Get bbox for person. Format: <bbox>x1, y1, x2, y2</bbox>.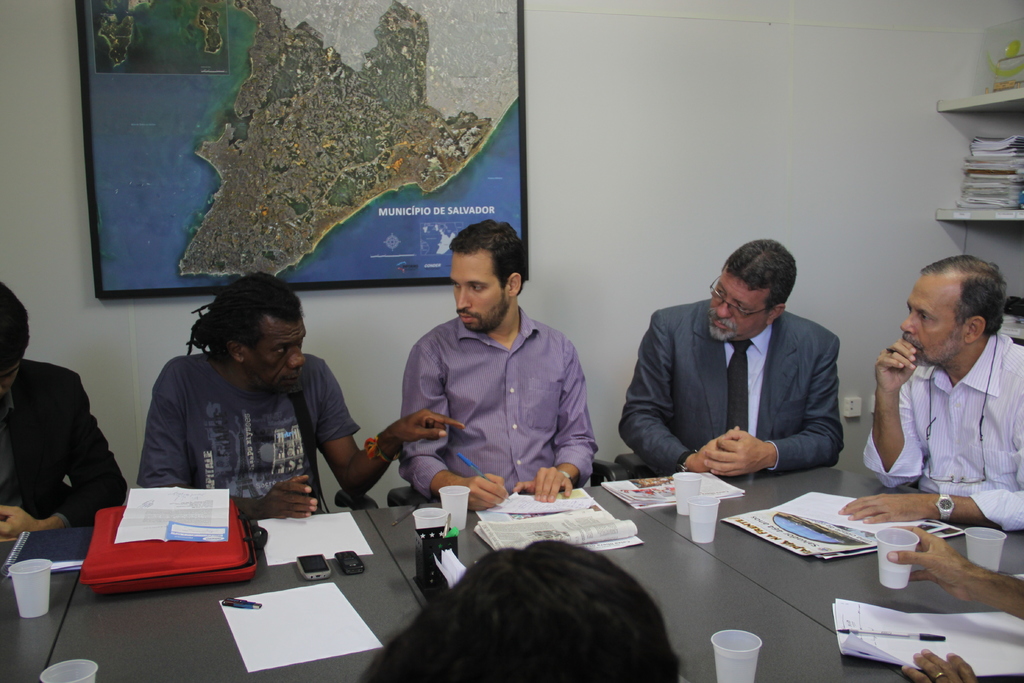
<bbox>838, 250, 1023, 544</bbox>.
